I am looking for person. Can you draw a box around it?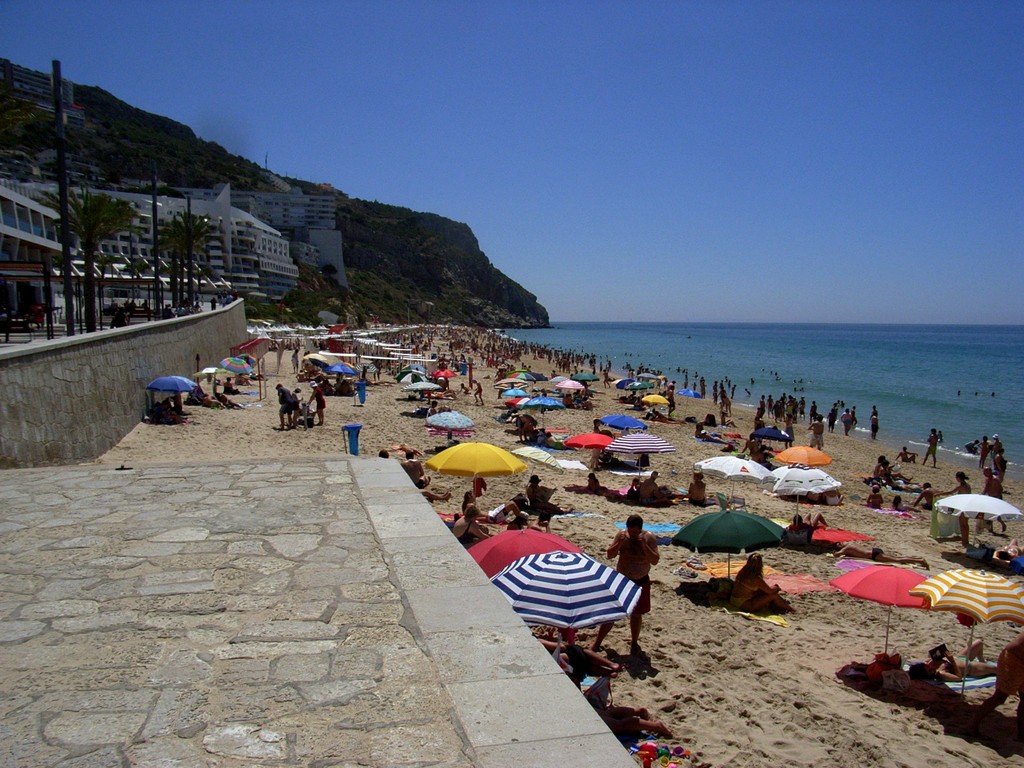
Sure, the bounding box is Rect(378, 450, 391, 459).
